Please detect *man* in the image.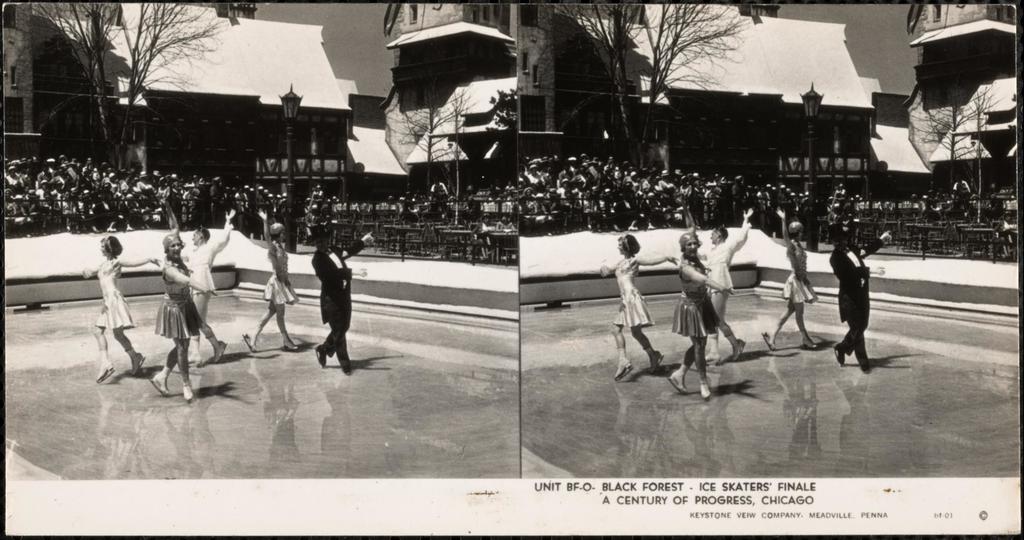
[310,235,376,374].
